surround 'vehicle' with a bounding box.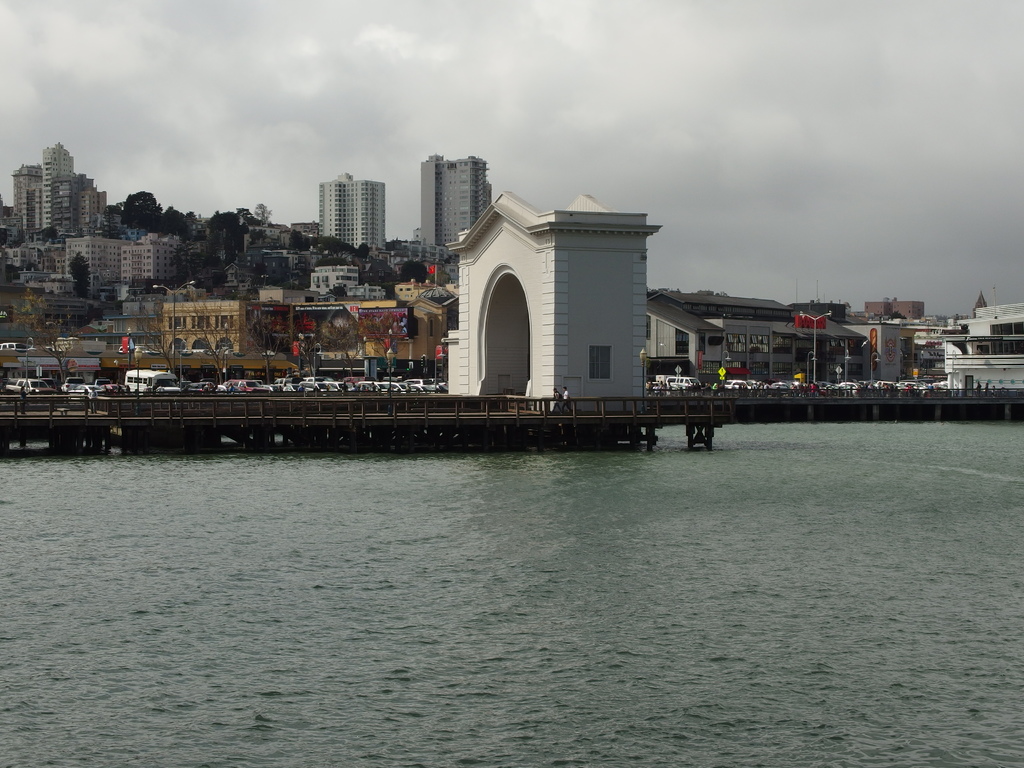
detection(275, 376, 299, 395).
